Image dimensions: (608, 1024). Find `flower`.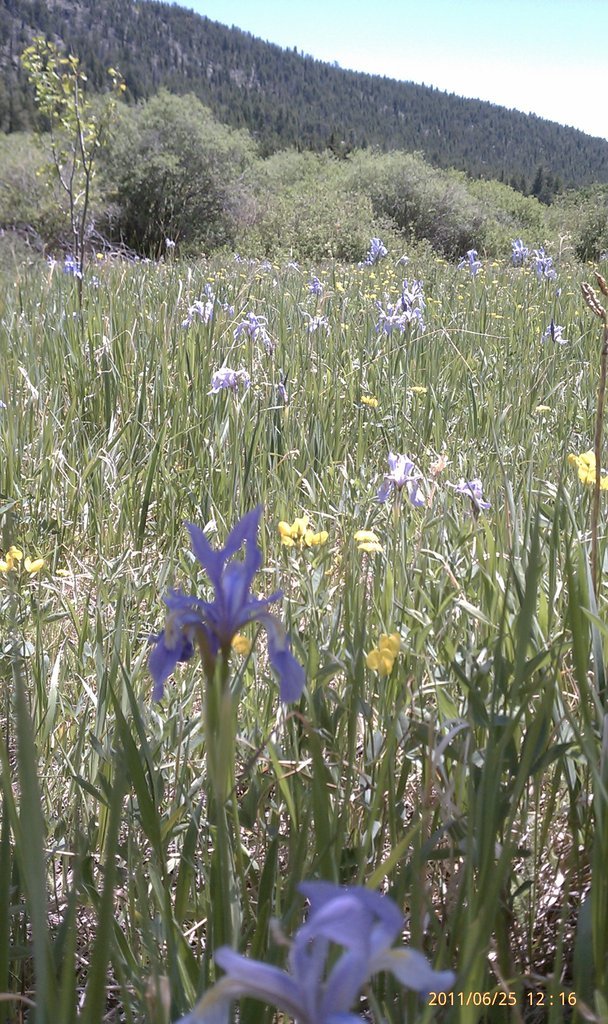
{"x1": 353, "y1": 525, "x2": 376, "y2": 559}.
